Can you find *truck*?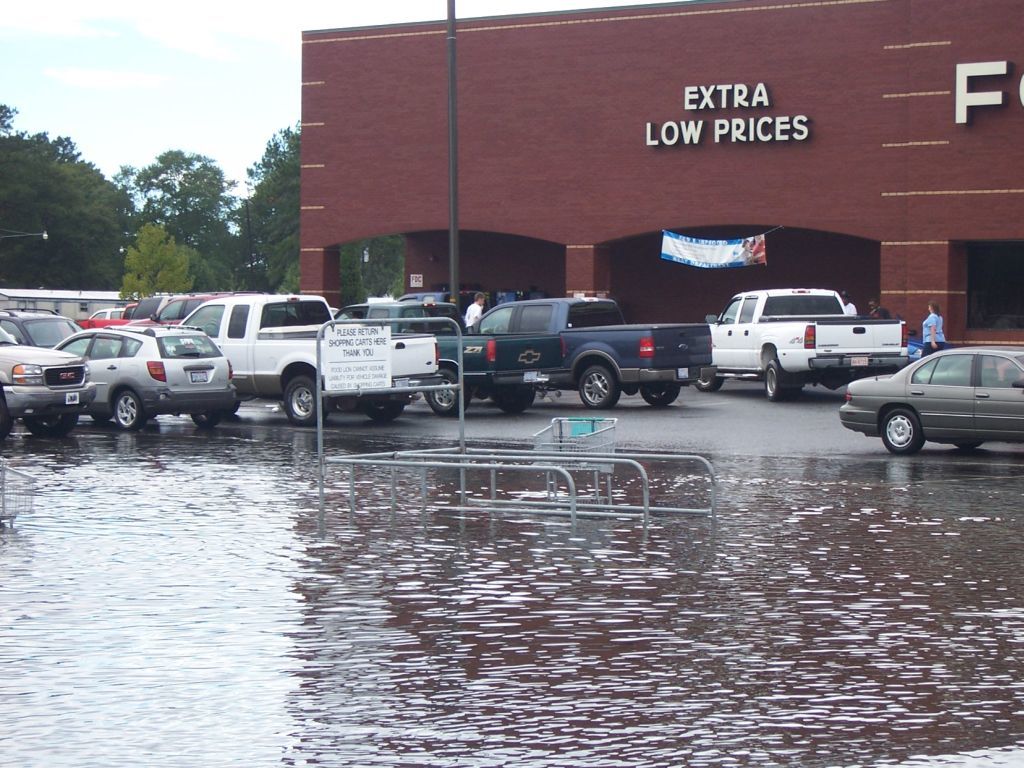
Yes, bounding box: select_region(332, 296, 567, 421).
